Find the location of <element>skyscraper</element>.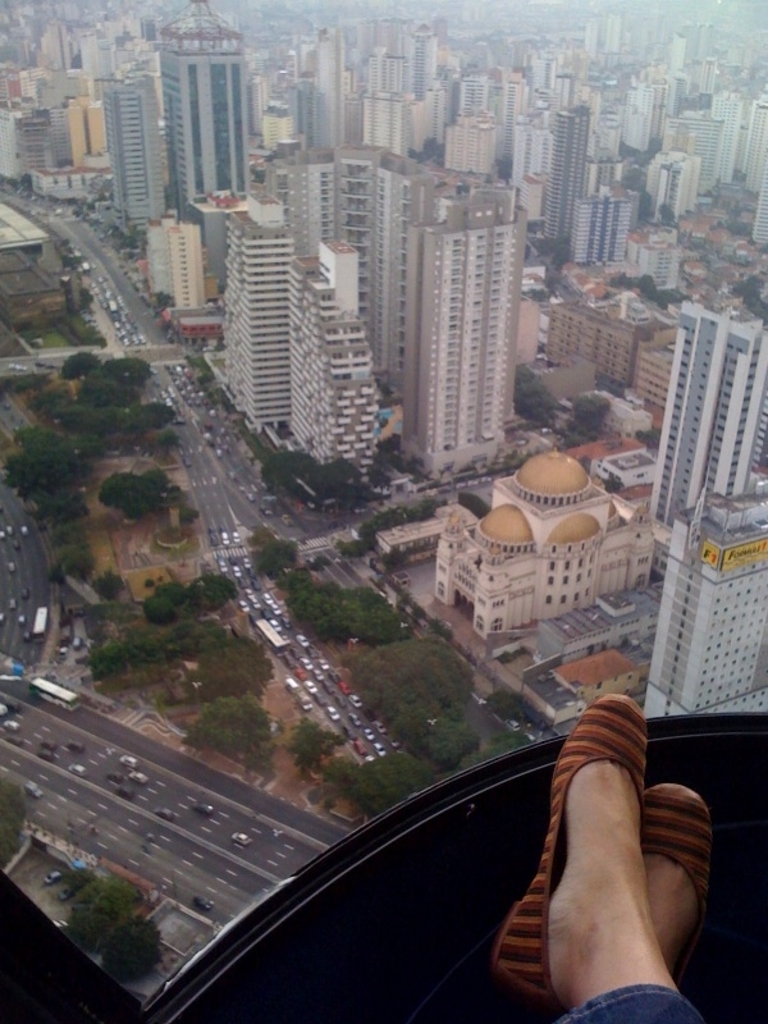
Location: (x1=152, y1=33, x2=262, y2=215).
